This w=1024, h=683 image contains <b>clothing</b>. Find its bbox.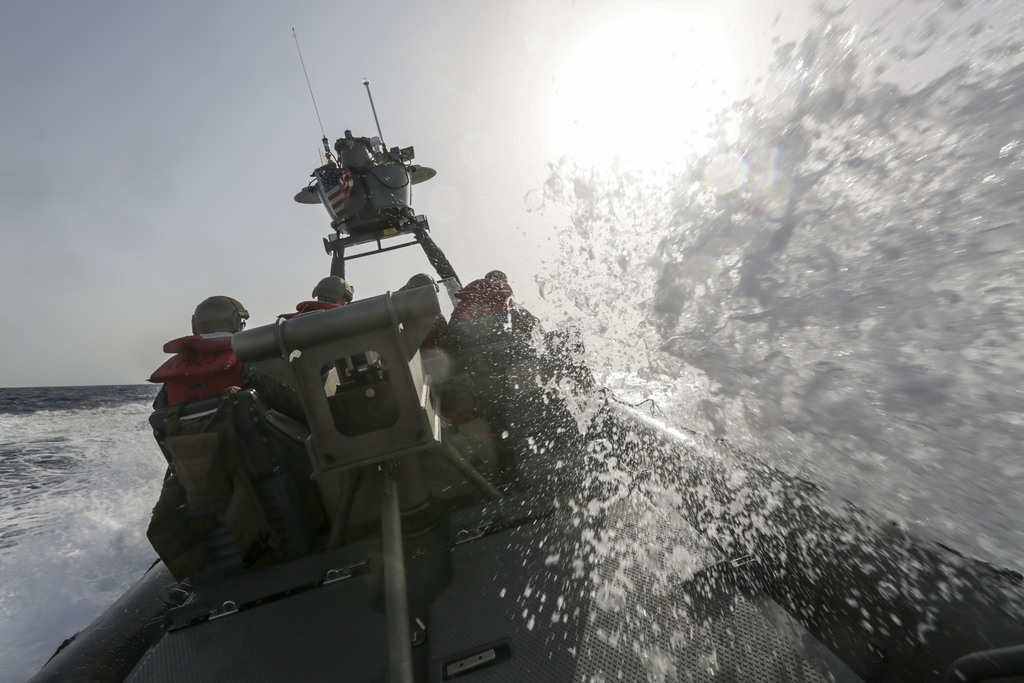
[447, 277, 515, 325].
